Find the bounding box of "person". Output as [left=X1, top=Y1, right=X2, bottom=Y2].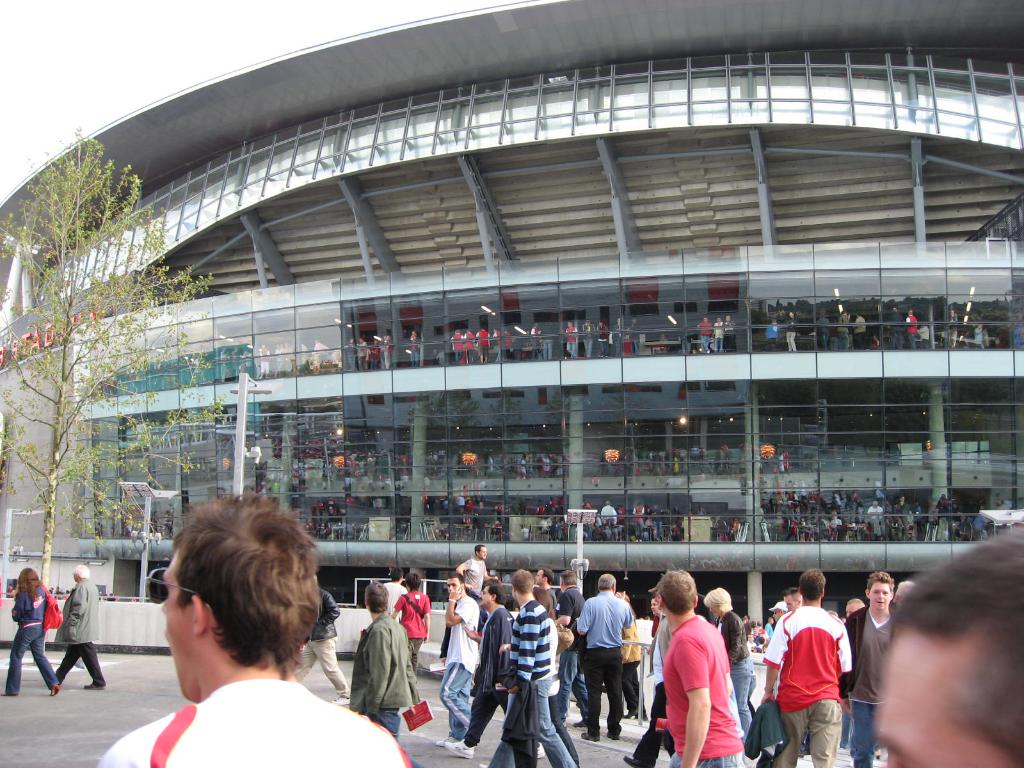
[left=532, top=566, right=554, bottom=612].
